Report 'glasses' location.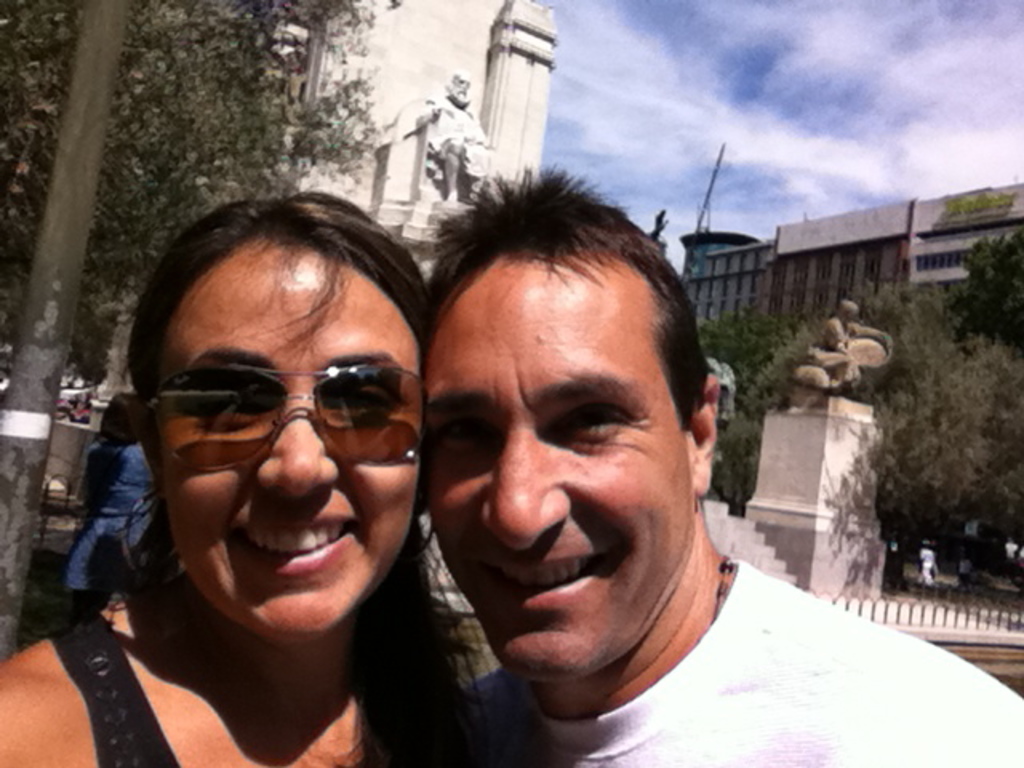
Report: 138 350 427 474.
